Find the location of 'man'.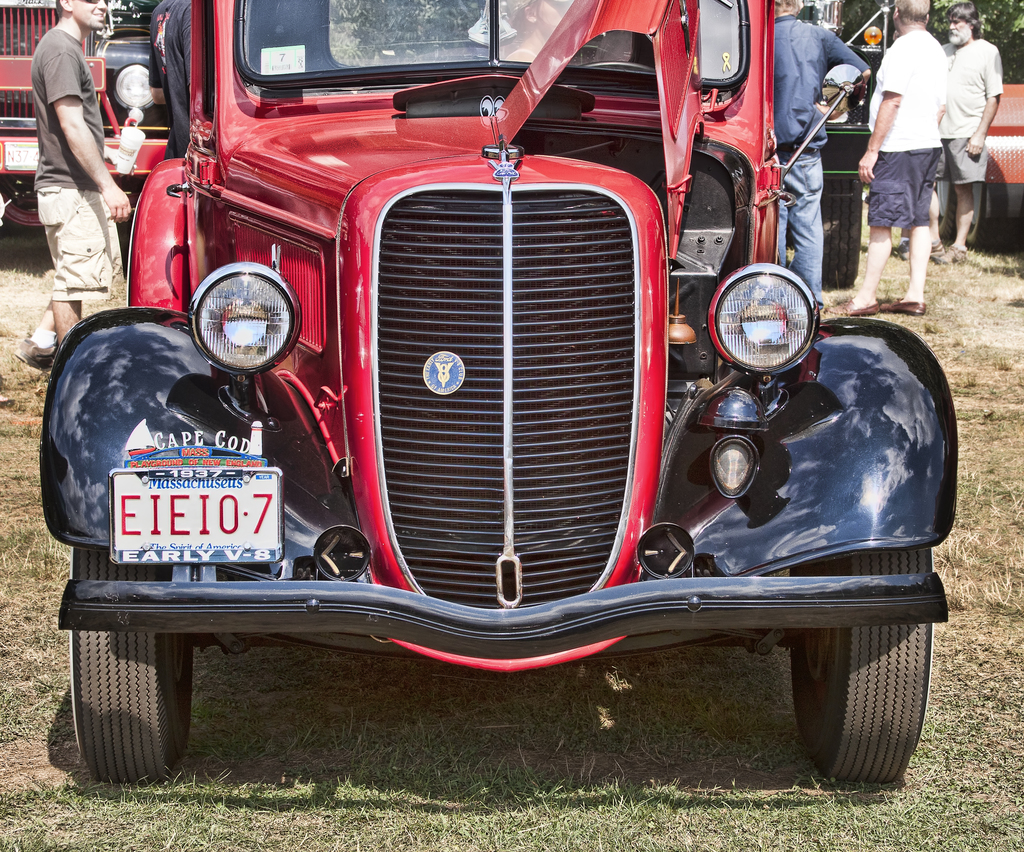
Location: <bbox>16, 0, 132, 338</bbox>.
